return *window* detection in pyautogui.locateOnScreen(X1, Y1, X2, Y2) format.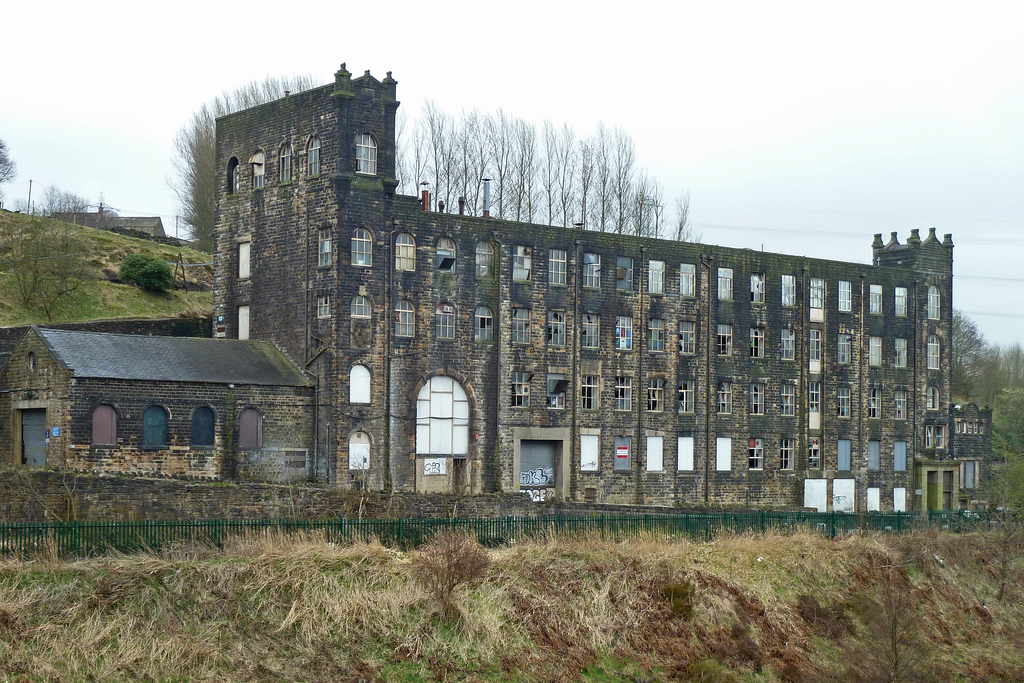
pyautogui.locateOnScreen(739, 437, 760, 468).
